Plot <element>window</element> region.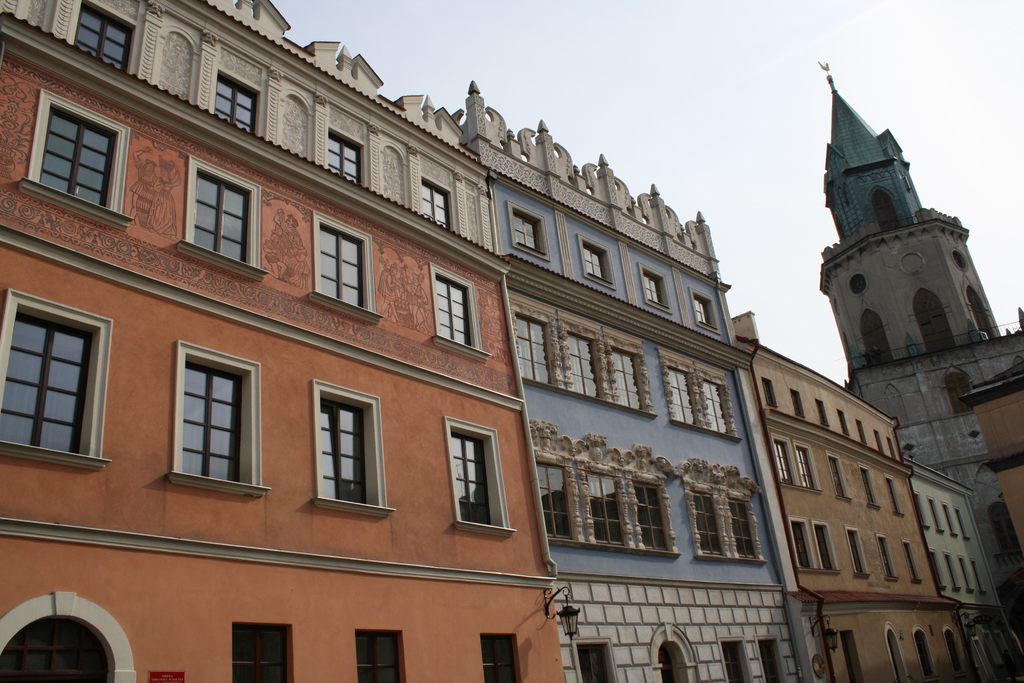
Plotted at <region>505, 203, 551, 259</region>.
